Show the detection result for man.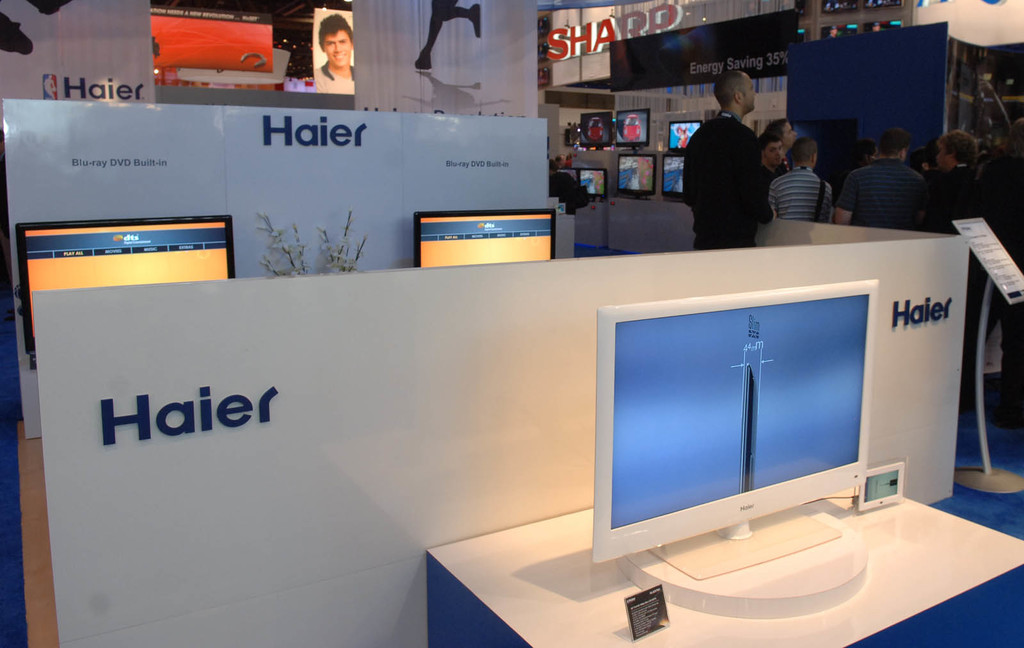
[x1=758, y1=129, x2=787, y2=182].
